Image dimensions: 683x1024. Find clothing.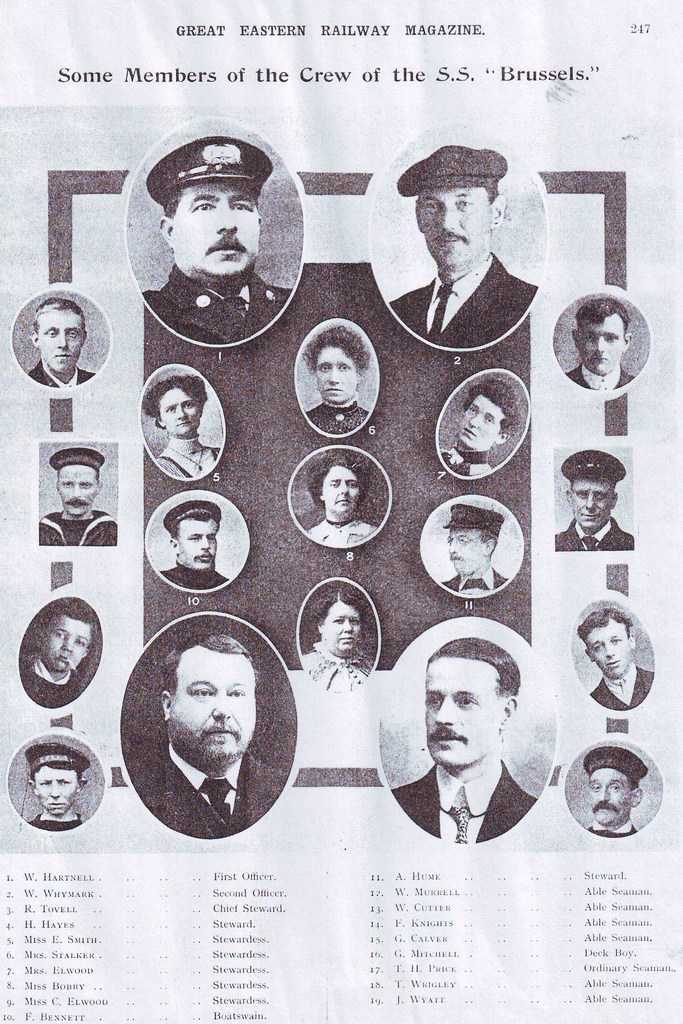
x1=158 y1=440 x2=217 y2=483.
